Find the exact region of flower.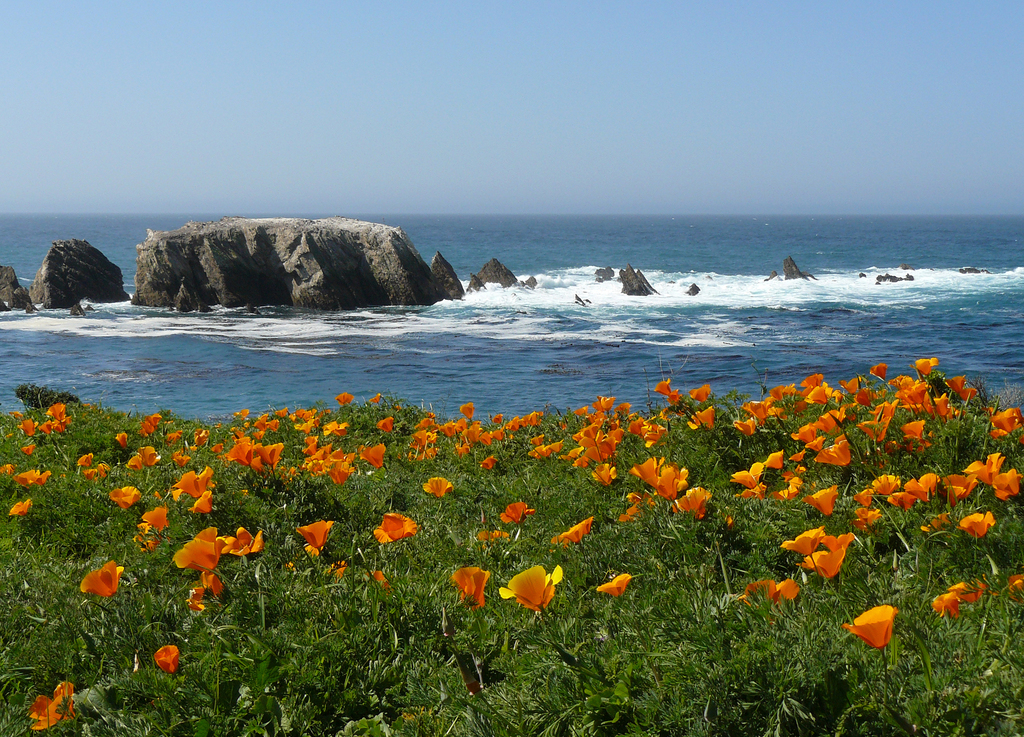
Exact region: [81,562,124,596].
